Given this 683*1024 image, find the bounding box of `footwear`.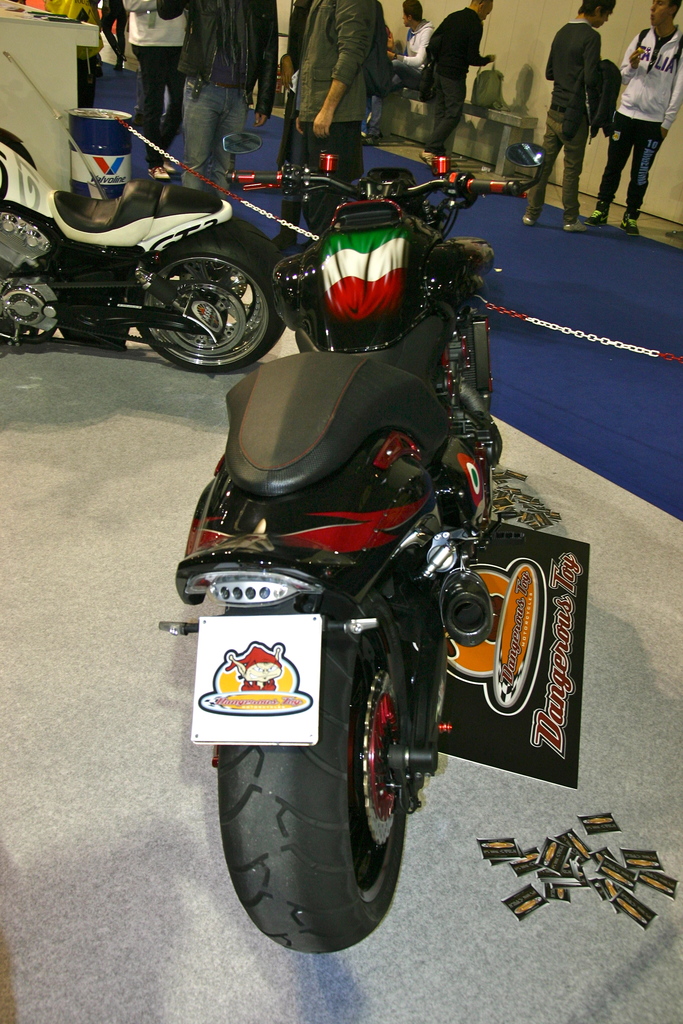
detection(449, 154, 460, 168).
